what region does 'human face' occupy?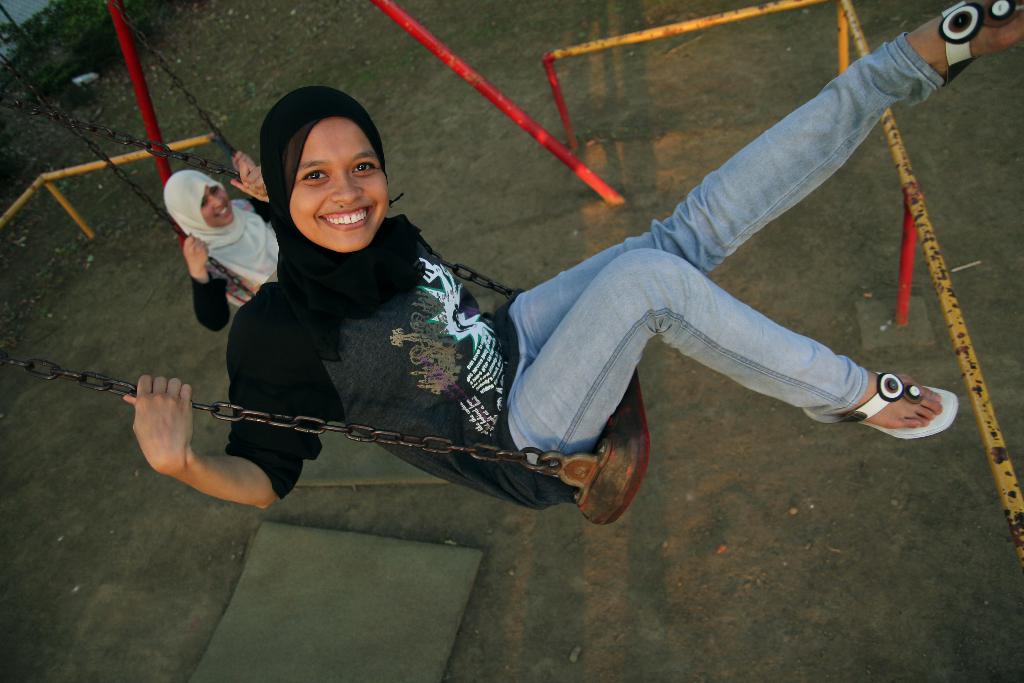
287/112/390/252.
